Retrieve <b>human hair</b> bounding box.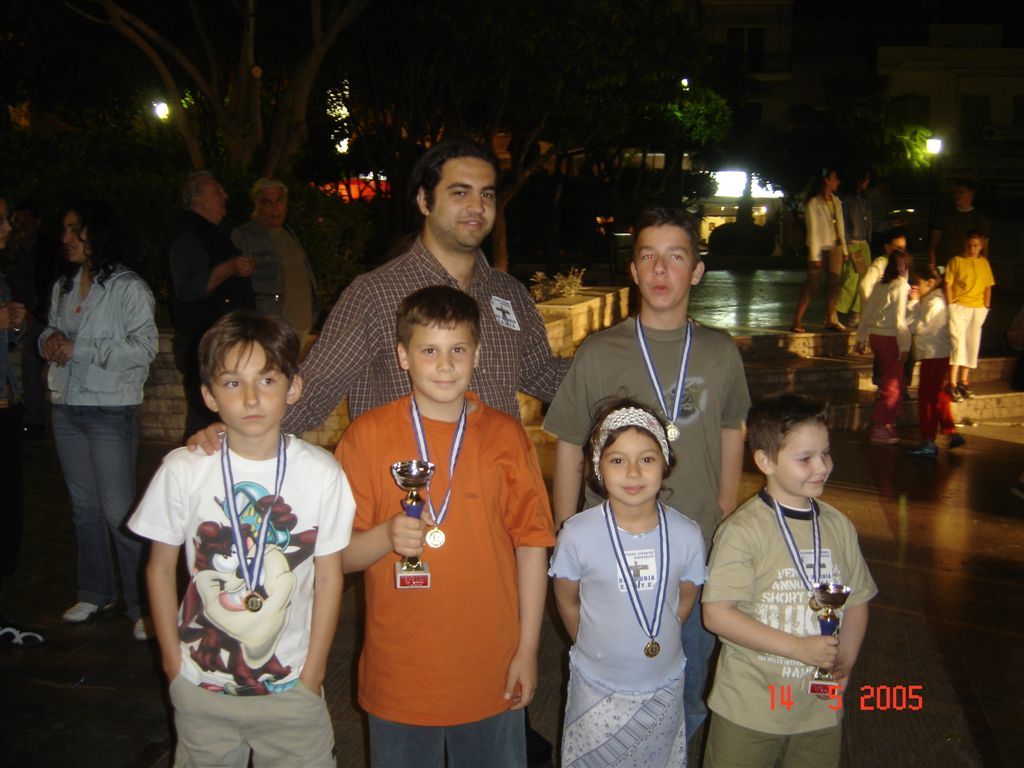
Bounding box: [x1=63, y1=200, x2=120, y2=295].
